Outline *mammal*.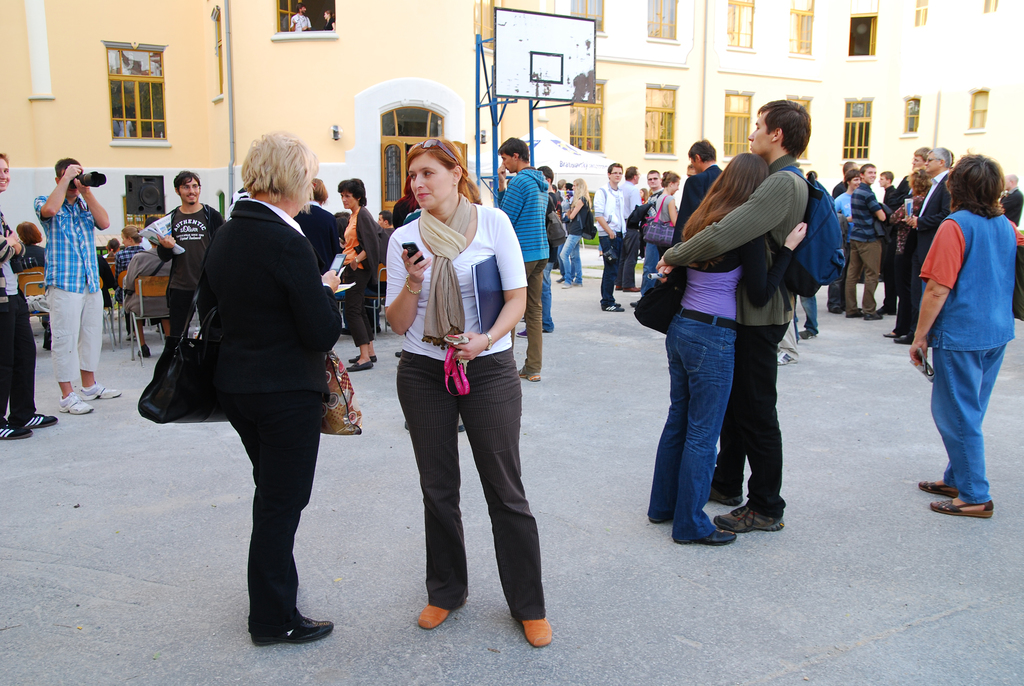
Outline: l=119, t=227, r=149, b=252.
